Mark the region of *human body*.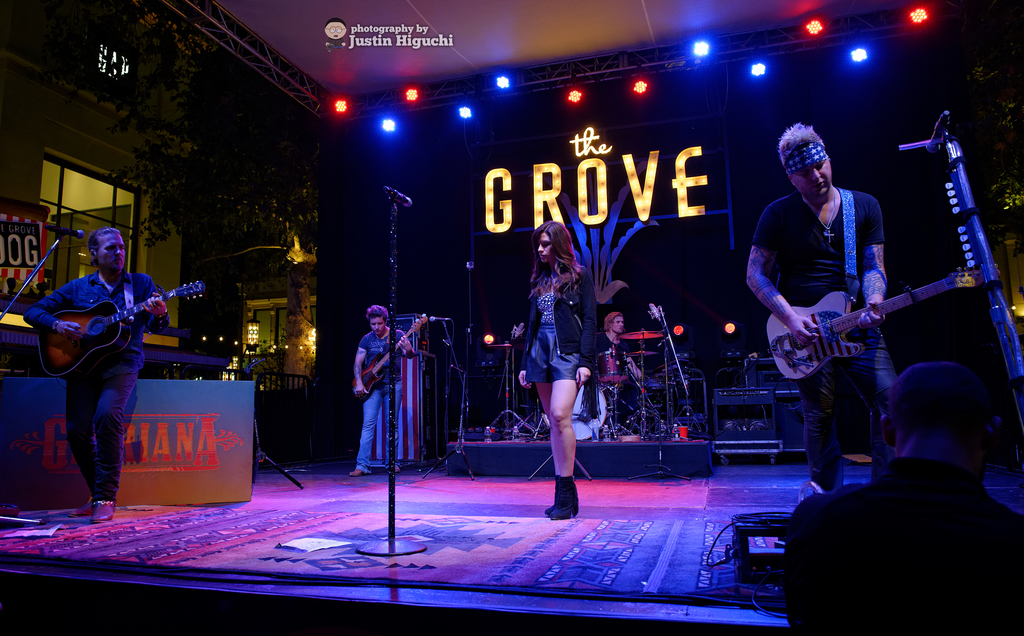
Region: [603, 307, 625, 425].
